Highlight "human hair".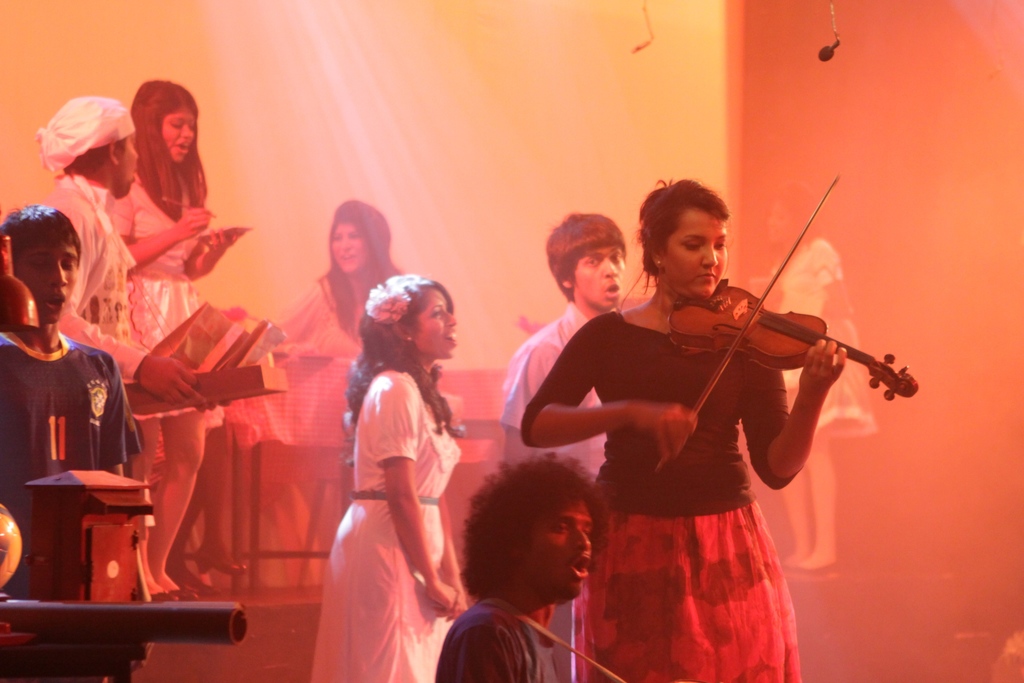
Highlighted region: pyautogui.locateOnScreen(344, 280, 463, 465).
